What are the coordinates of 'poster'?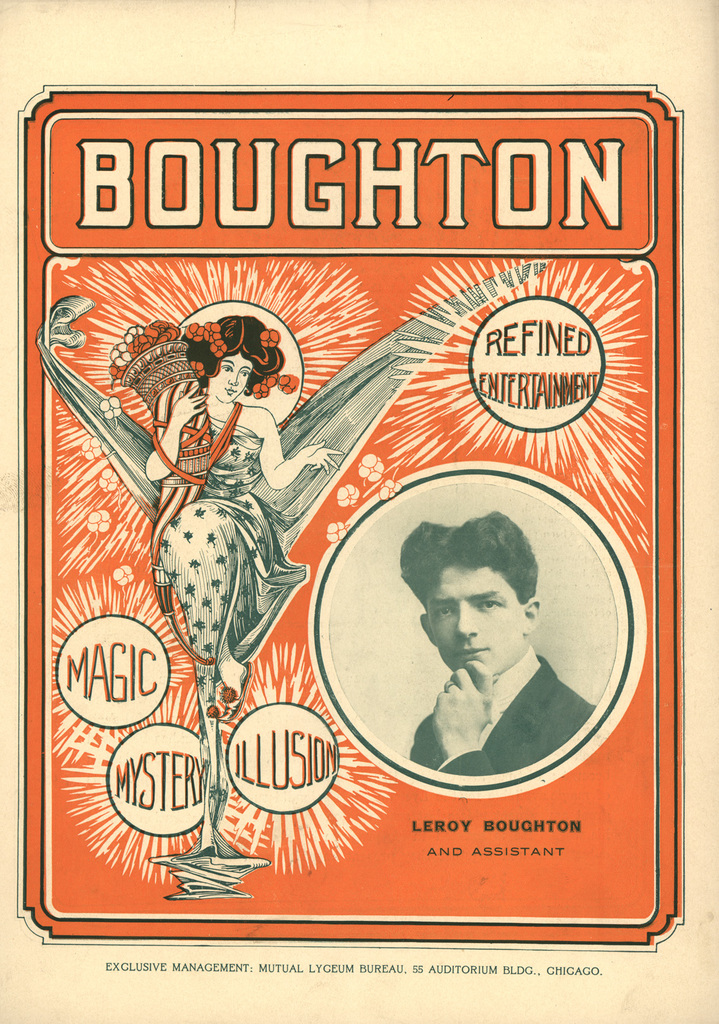
l=0, t=1, r=718, b=1021.
